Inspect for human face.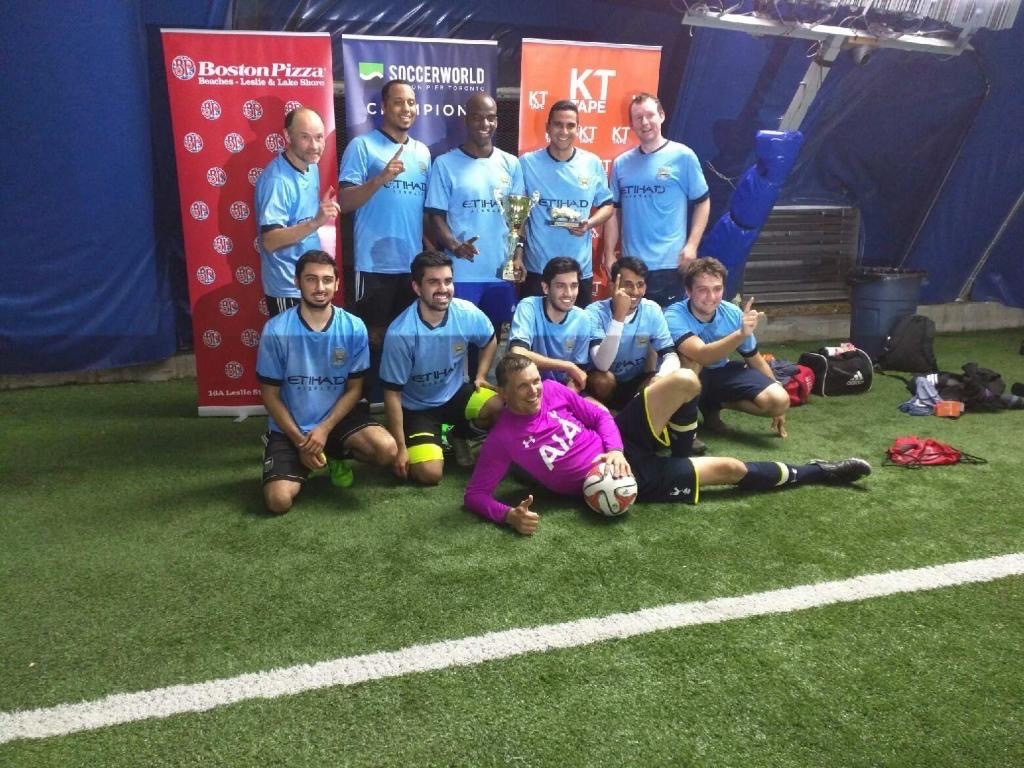
Inspection: detection(633, 99, 660, 140).
